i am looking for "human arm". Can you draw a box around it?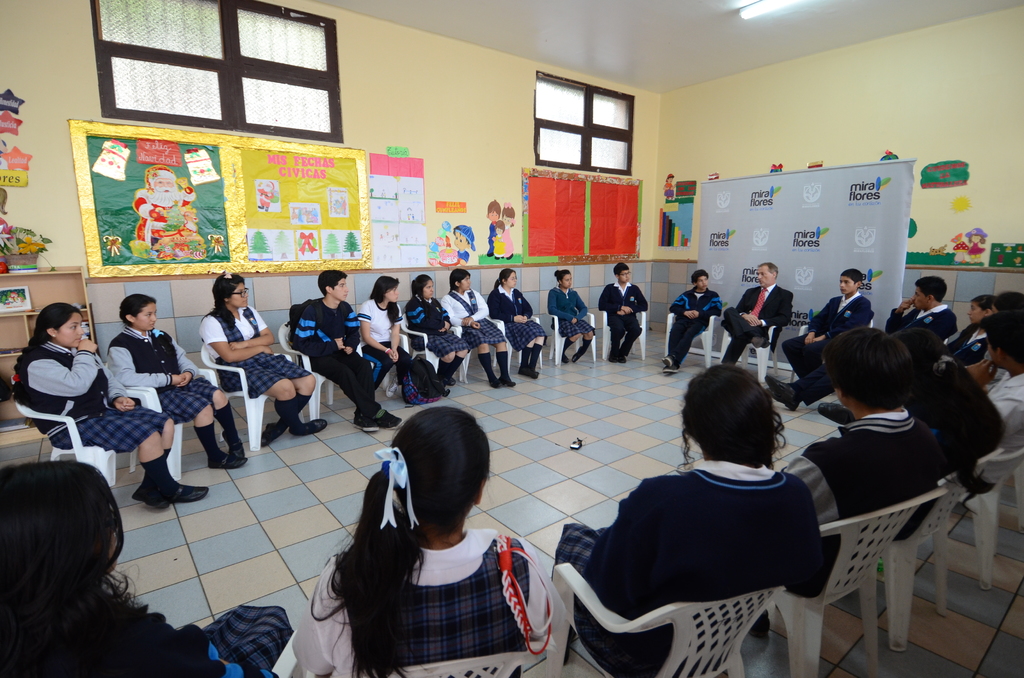
Sure, the bounding box is (436,288,458,347).
